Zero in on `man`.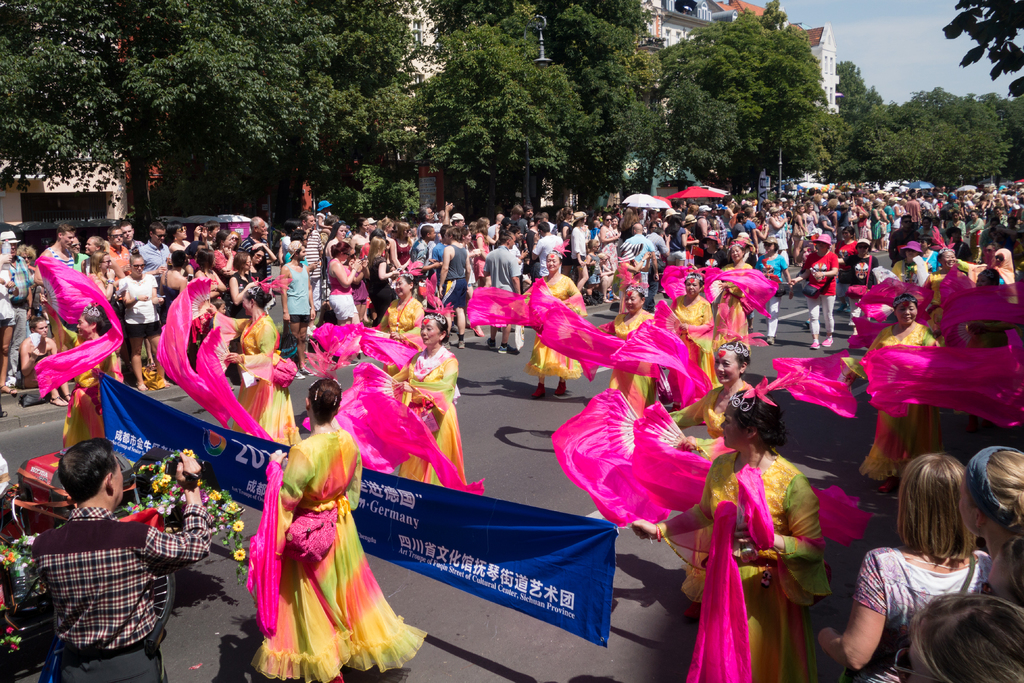
Zeroed in: box(241, 217, 272, 284).
